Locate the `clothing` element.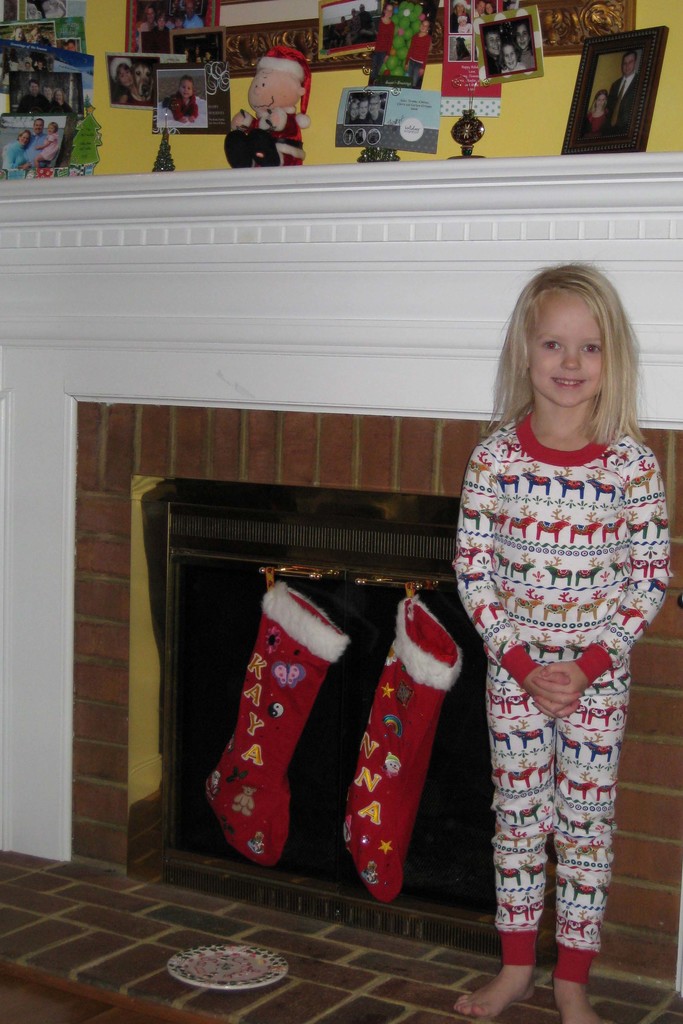
Element bbox: 23/134/47/167.
